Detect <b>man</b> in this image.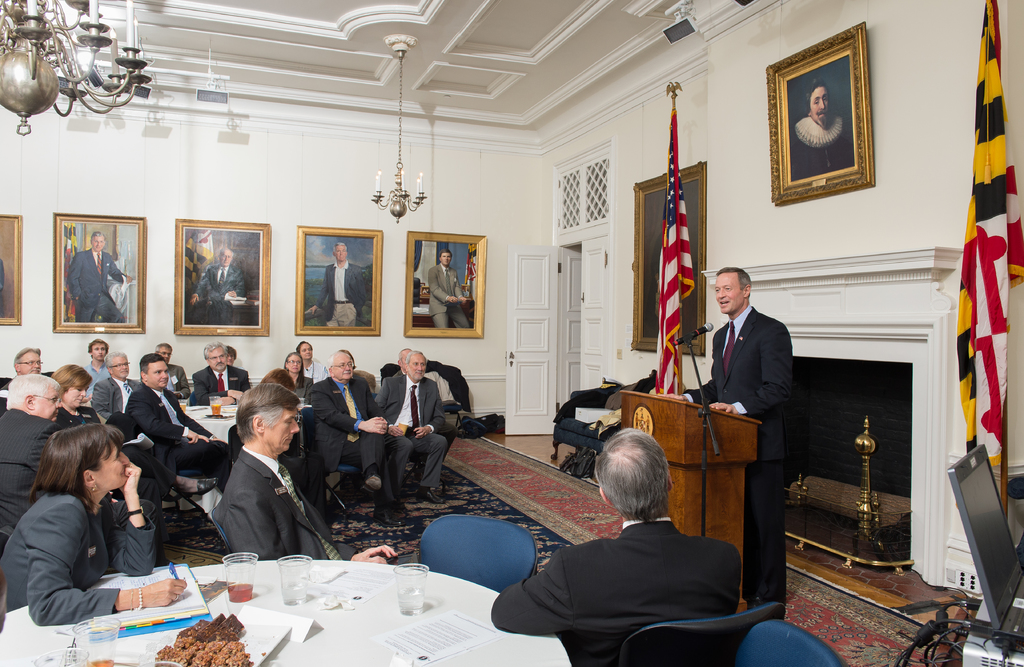
Detection: <region>792, 79, 845, 170</region>.
